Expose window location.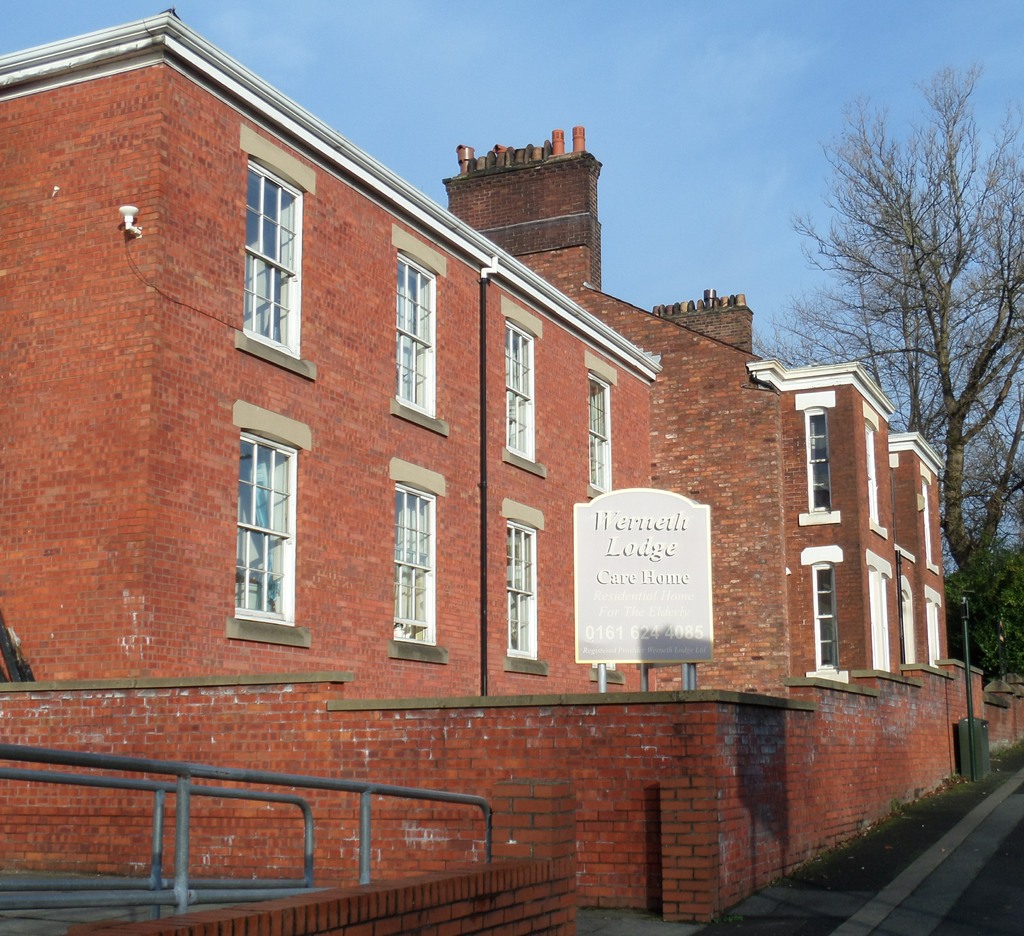
Exposed at [left=227, top=392, right=314, bottom=647].
